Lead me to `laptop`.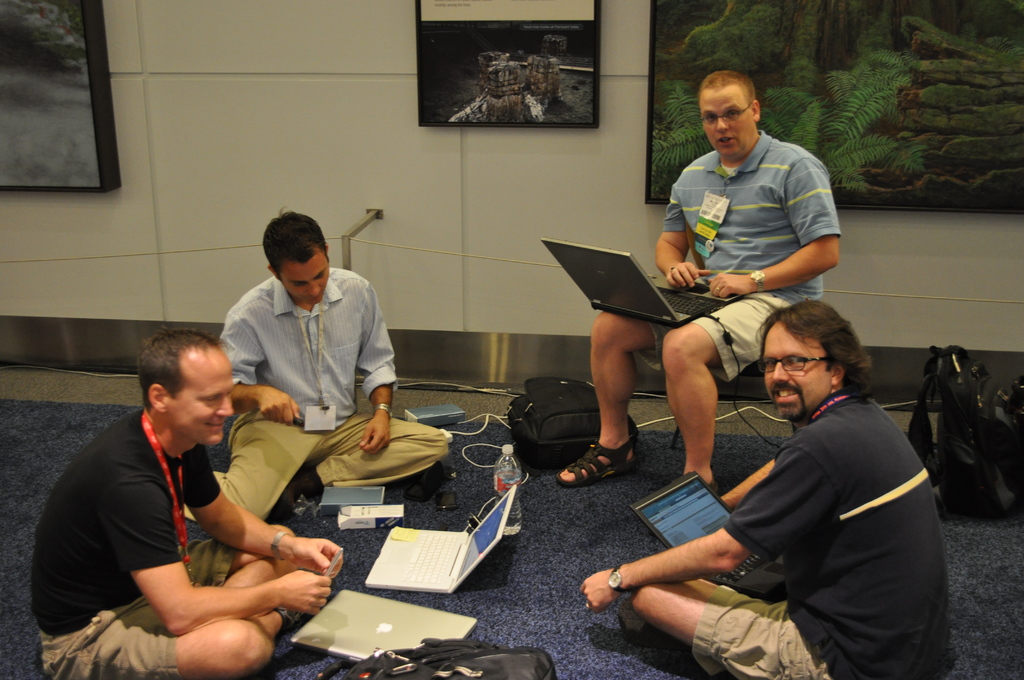
Lead to 632 473 784 600.
